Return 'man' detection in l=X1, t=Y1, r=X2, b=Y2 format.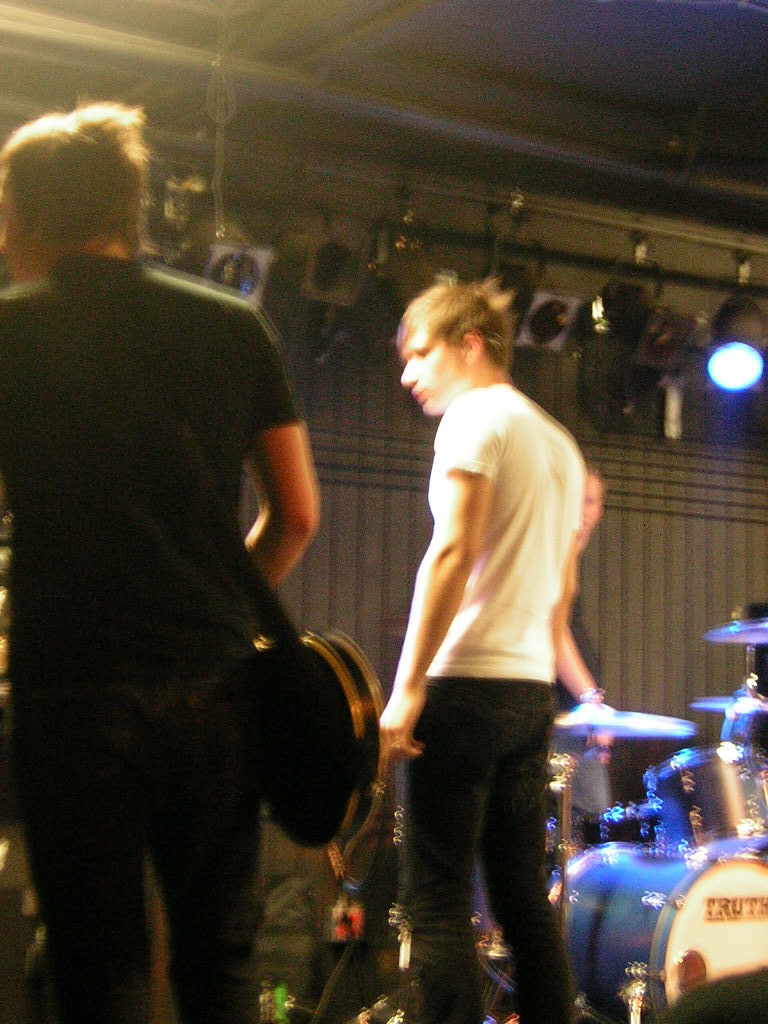
l=373, t=279, r=585, b=1023.
